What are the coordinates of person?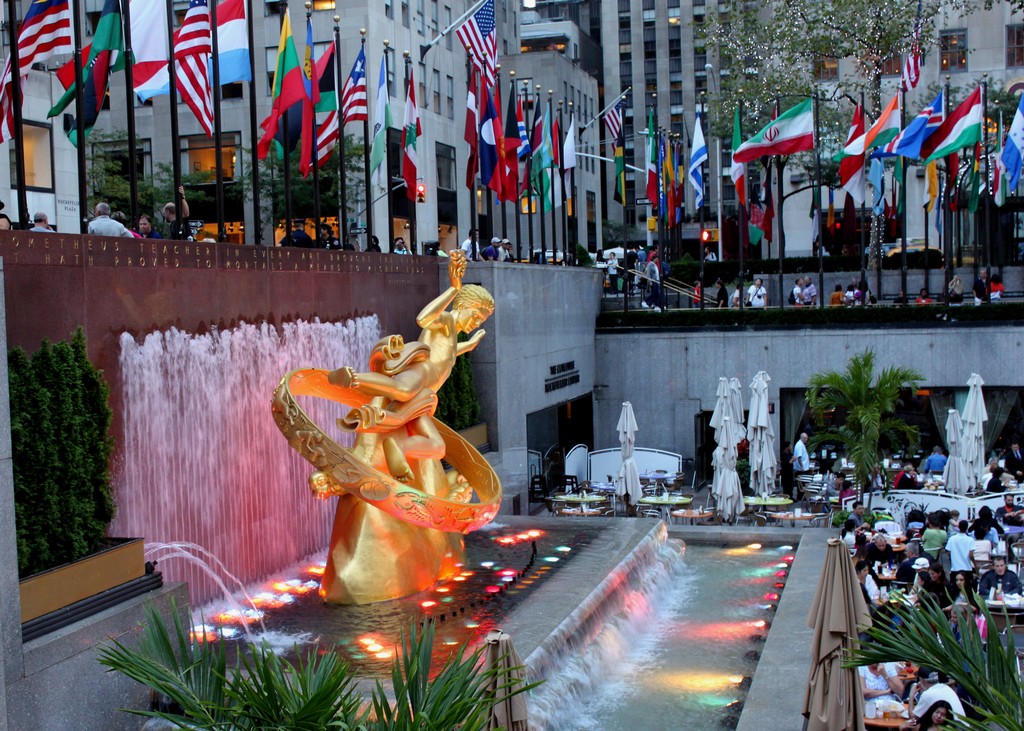
crop(823, 280, 849, 311).
